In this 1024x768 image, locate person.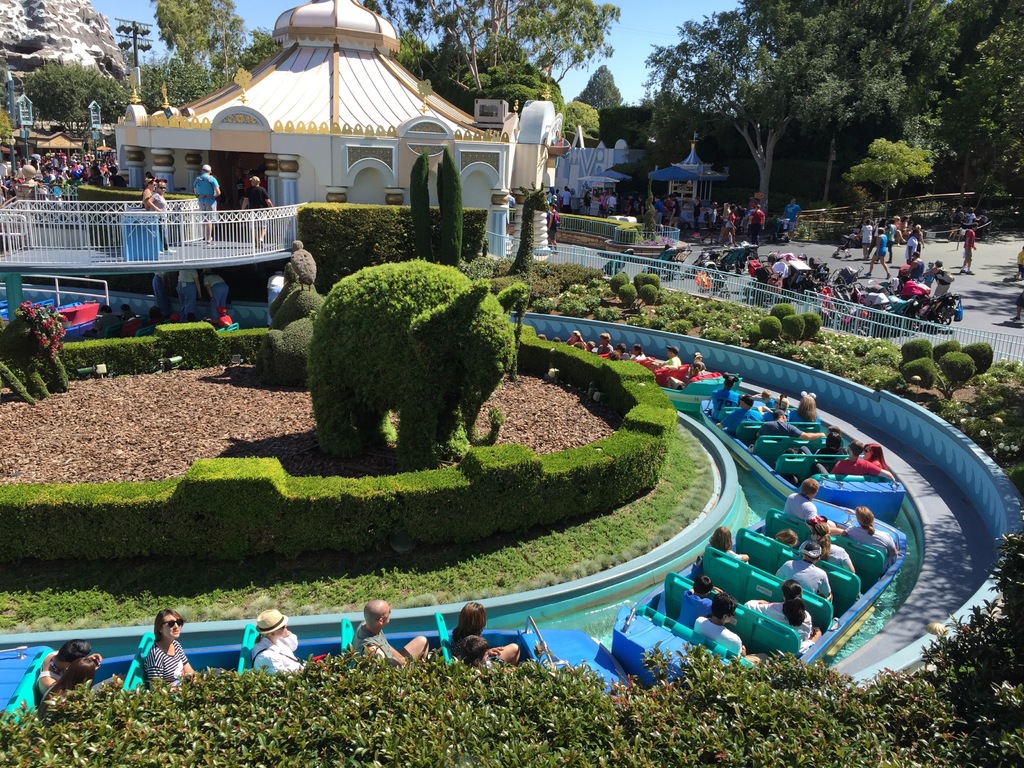
Bounding box: bbox=(794, 388, 815, 422).
